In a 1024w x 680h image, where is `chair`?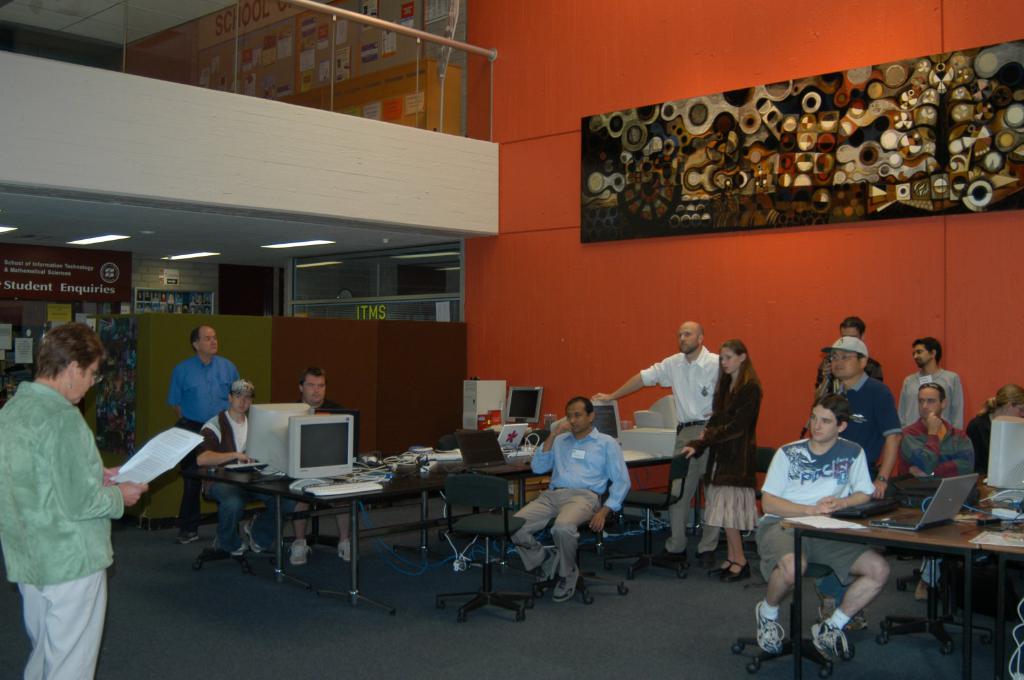
bbox=[189, 450, 282, 573].
